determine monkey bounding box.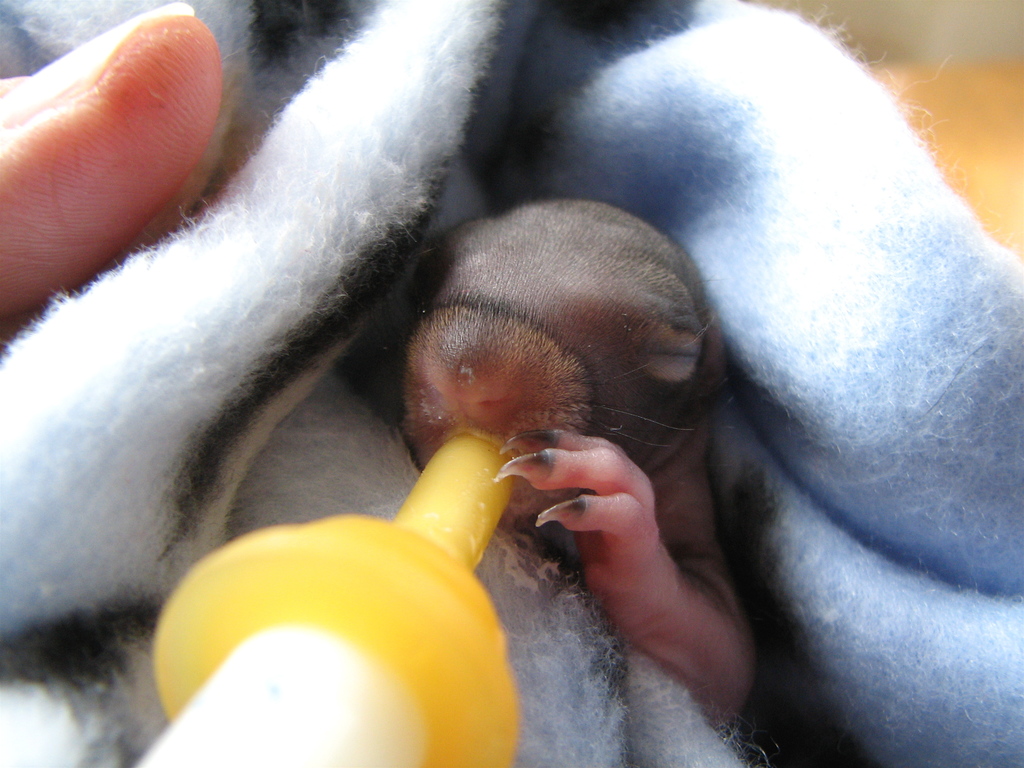
Determined: box=[396, 196, 757, 728].
